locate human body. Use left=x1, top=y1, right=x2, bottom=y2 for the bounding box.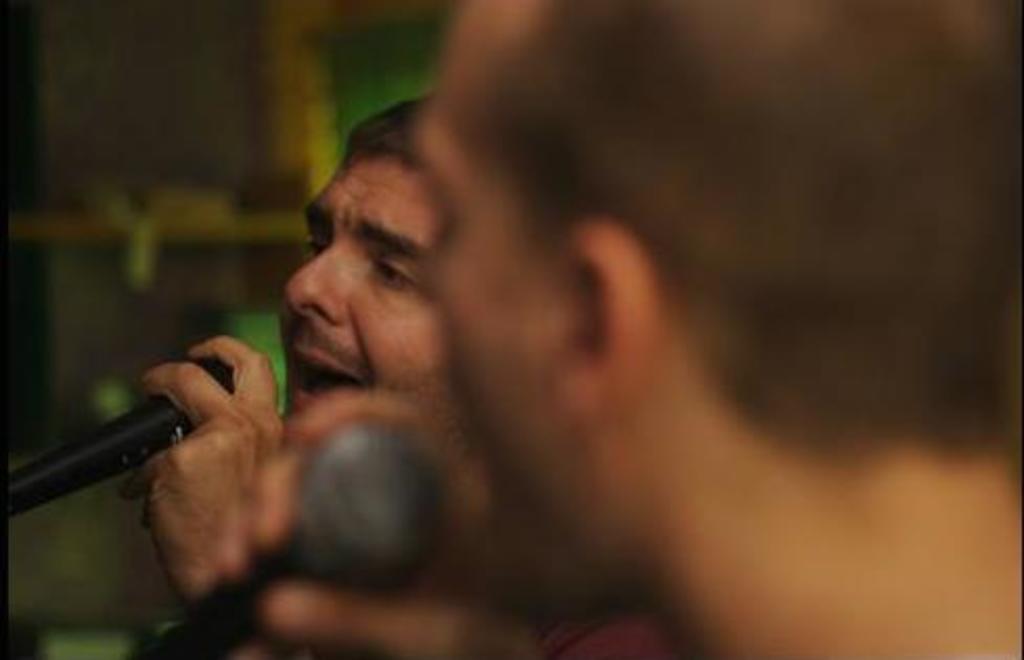
left=268, top=0, right=1022, bottom=658.
